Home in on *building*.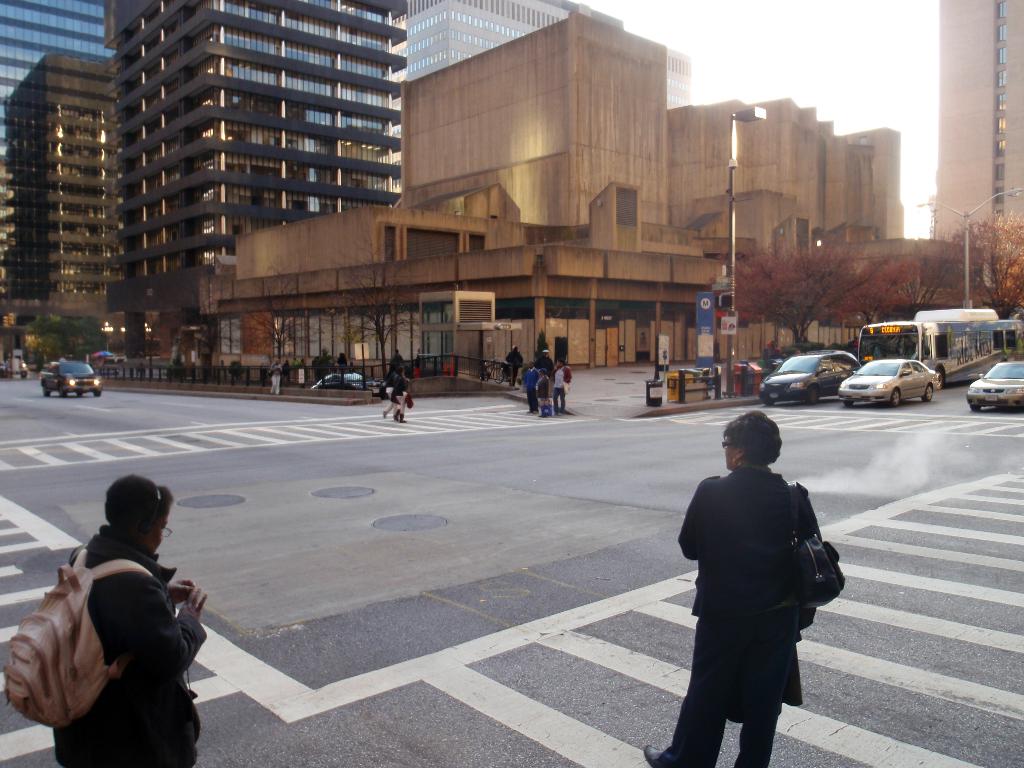
Homed in at 110,1,401,367.
